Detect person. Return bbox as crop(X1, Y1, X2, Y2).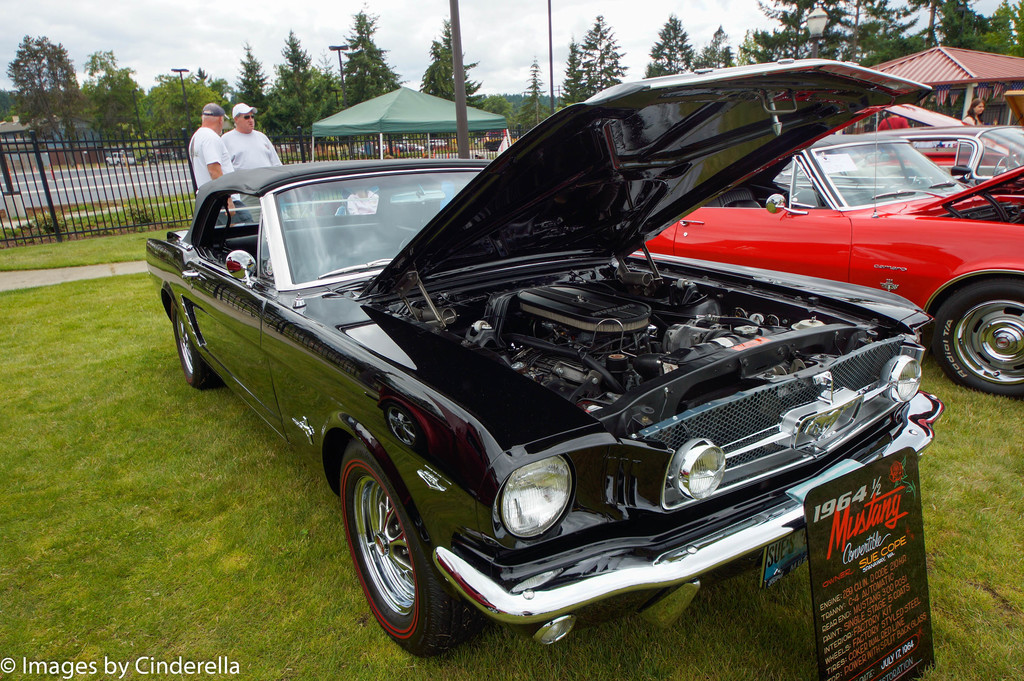
crop(186, 101, 245, 229).
